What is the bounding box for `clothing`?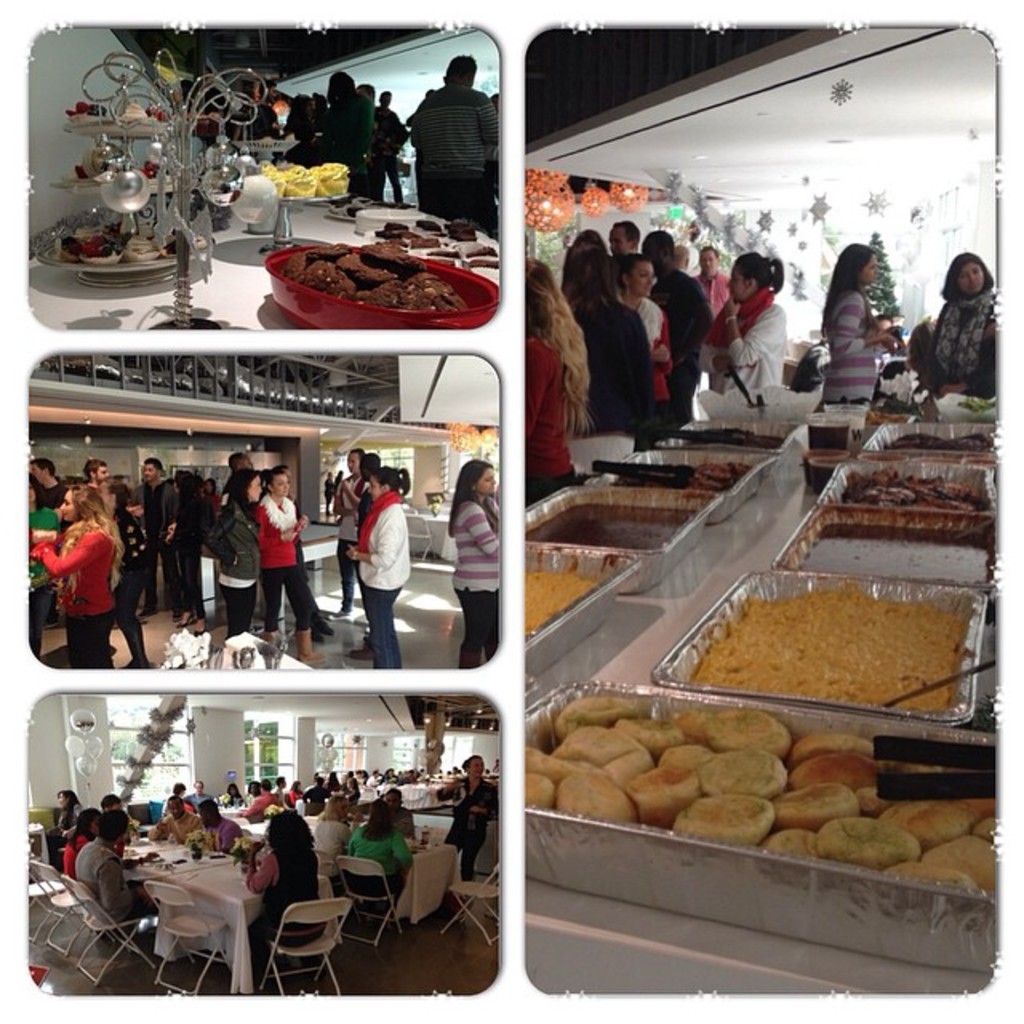
select_region(242, 846, 328, 974).
